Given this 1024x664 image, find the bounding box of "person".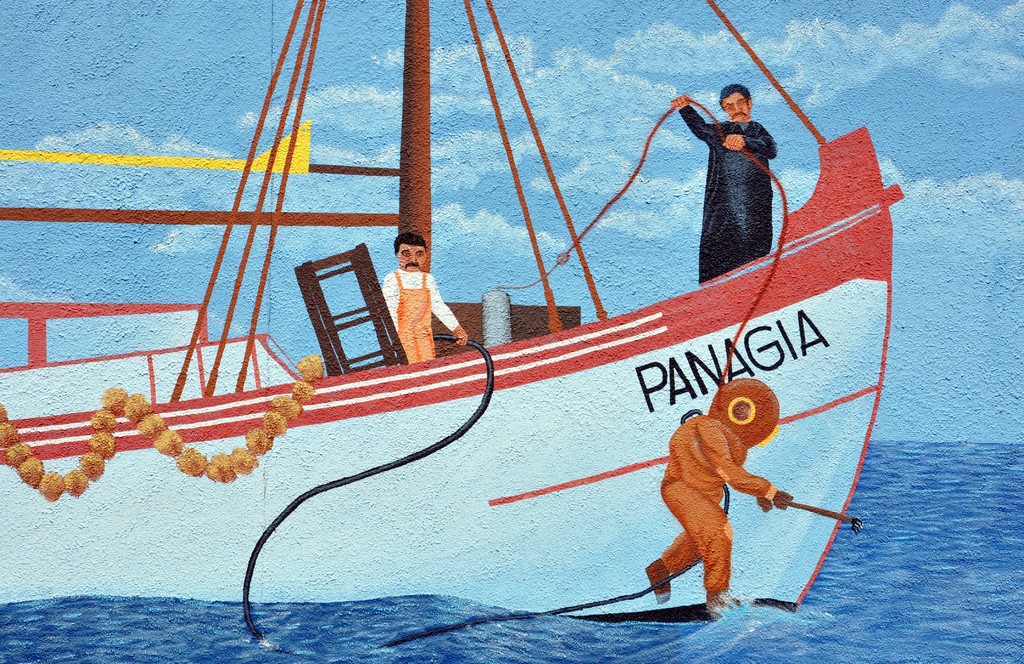
<region>643, 374, 797, 630</region>.
